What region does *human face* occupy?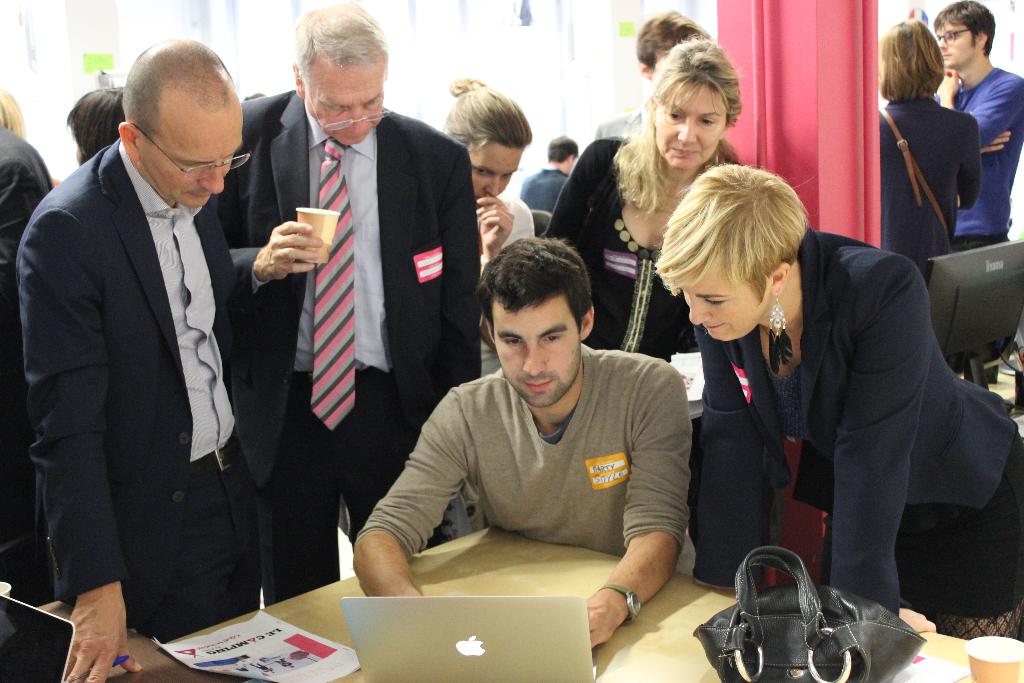
<bbox>652, 89, 728, 167</bbox>.
